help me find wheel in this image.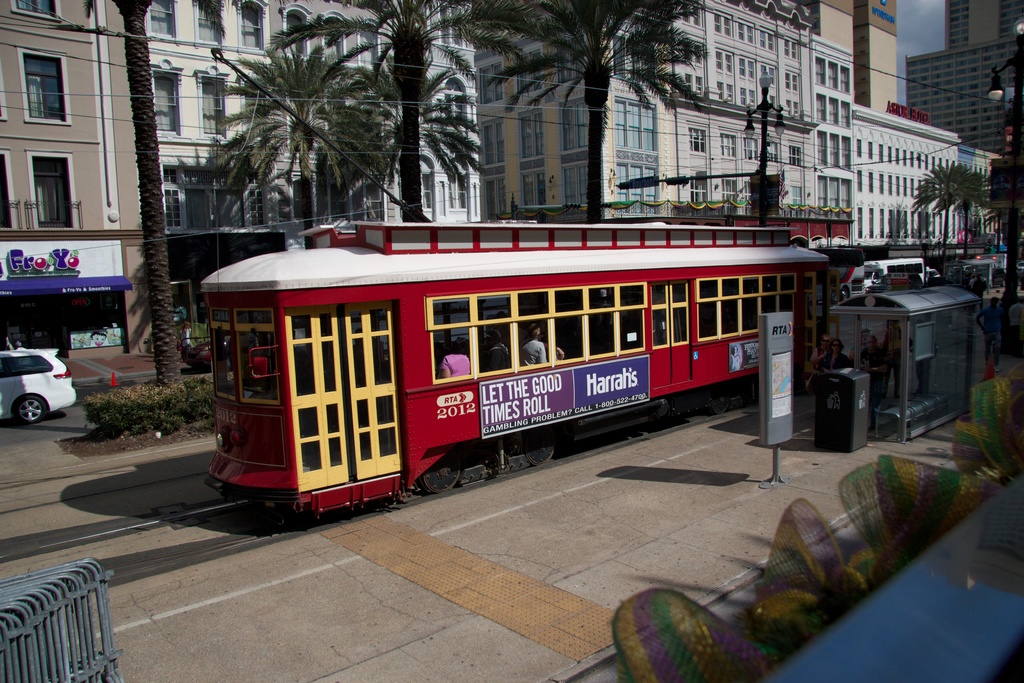
Found it: <bbox>527, 445, 554, 465</bbox>.
